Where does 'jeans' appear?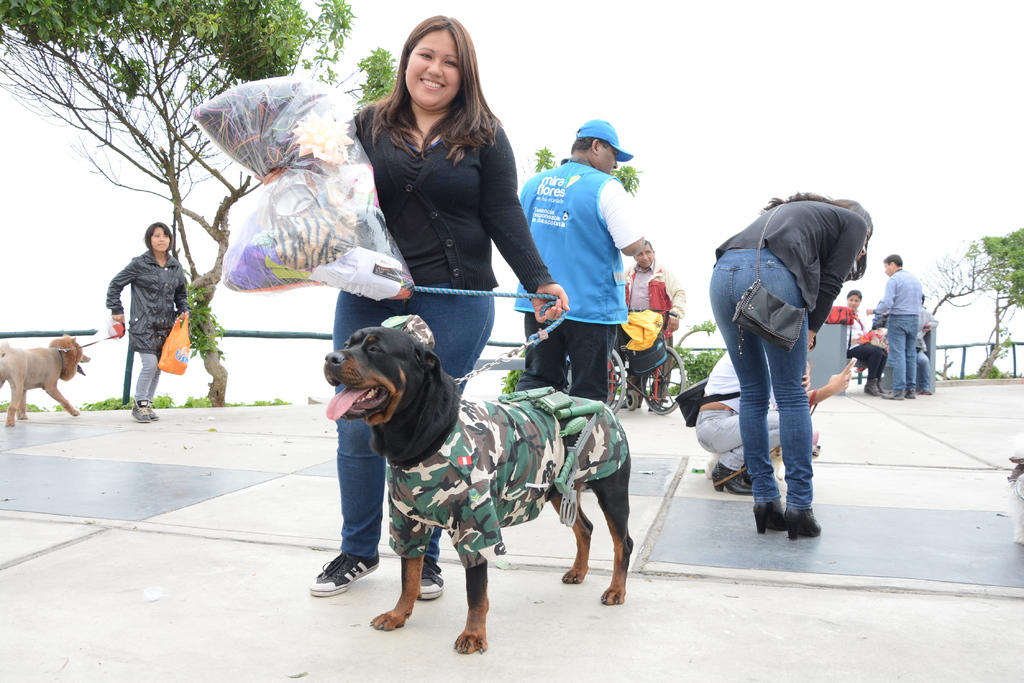
Appears at x1=335, y1=293, x2=490, y2=565.
